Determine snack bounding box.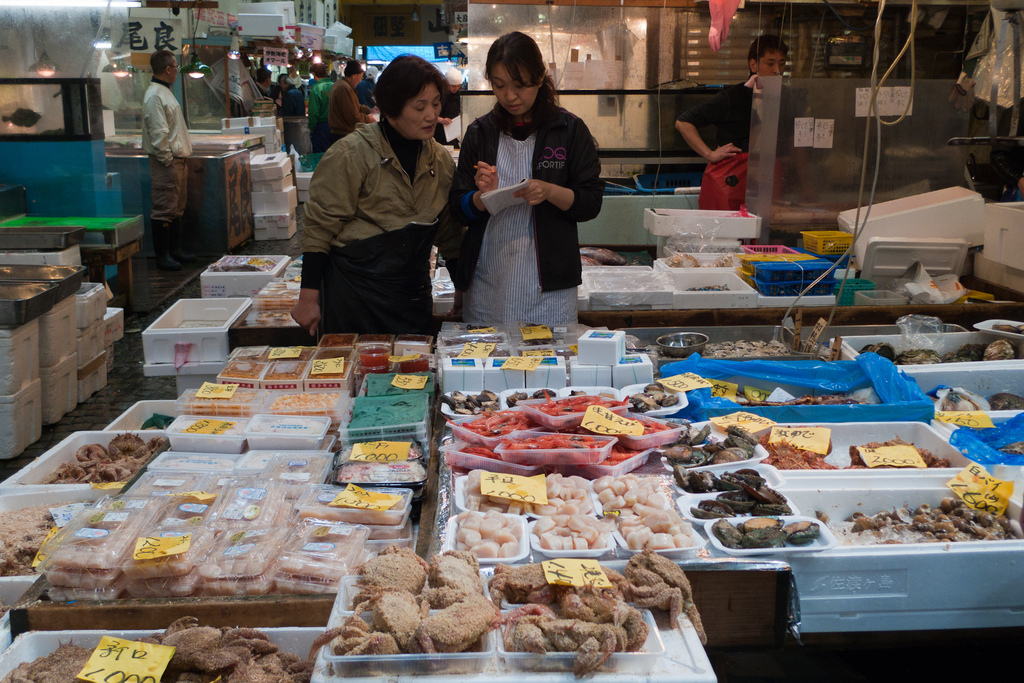
Determined: [321, 549, 502, 655].
